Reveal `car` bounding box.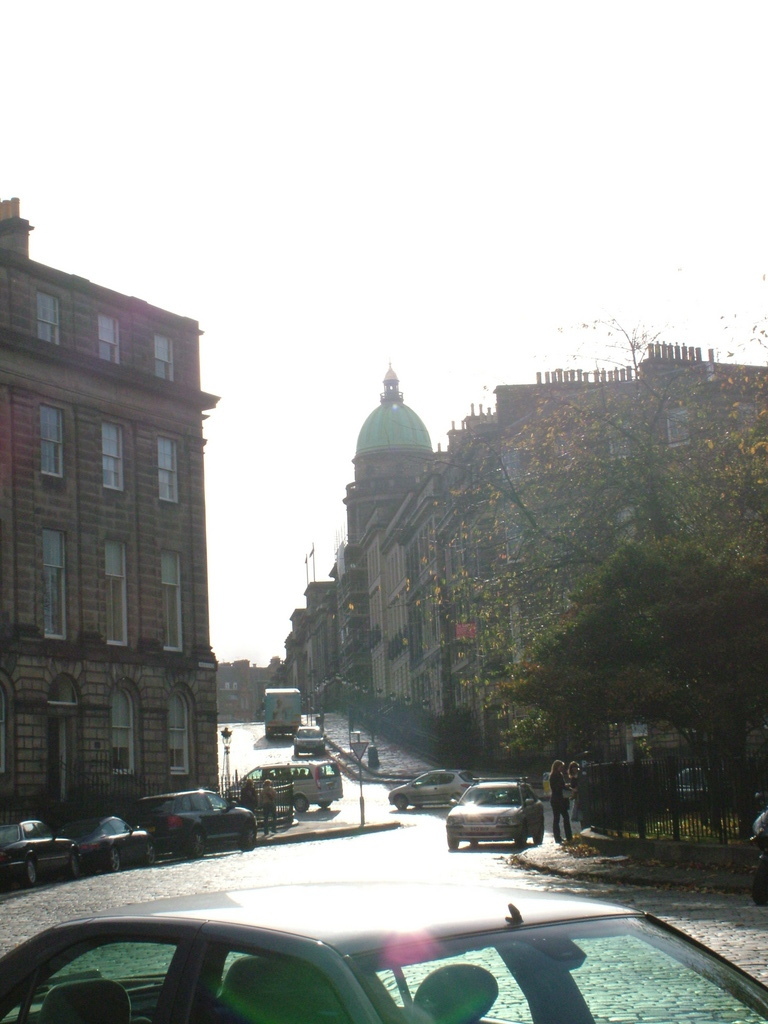
Revealed: bbox(448, 782, 542, 844).
